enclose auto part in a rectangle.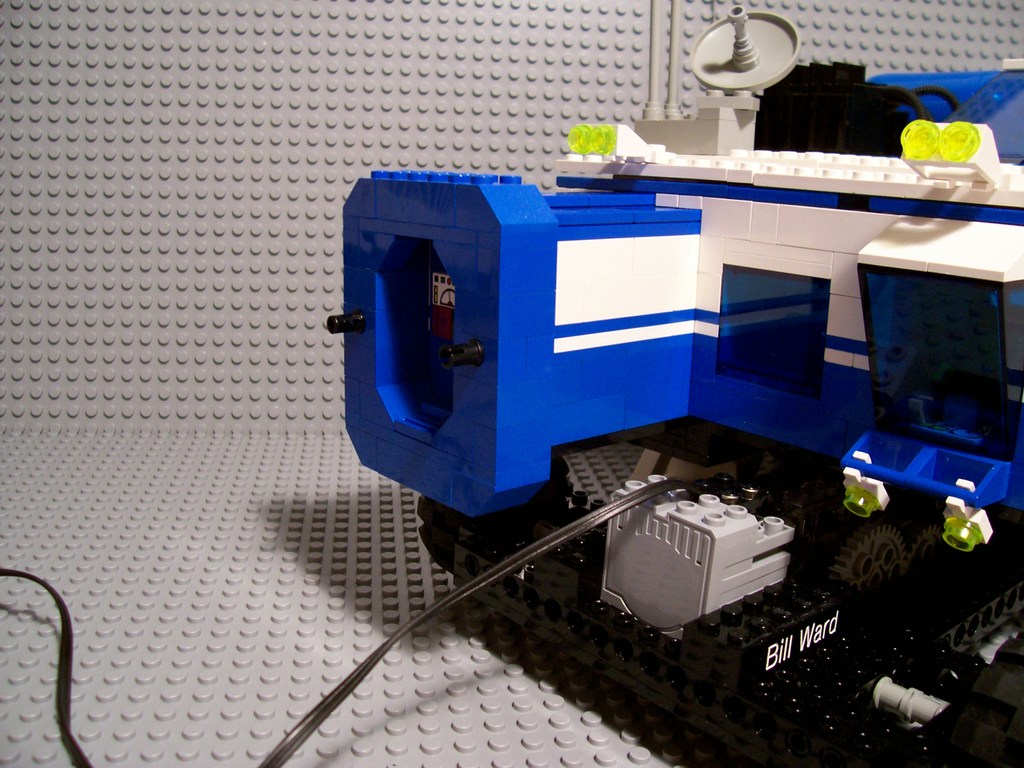
detection(682, 0, 797, 93).
